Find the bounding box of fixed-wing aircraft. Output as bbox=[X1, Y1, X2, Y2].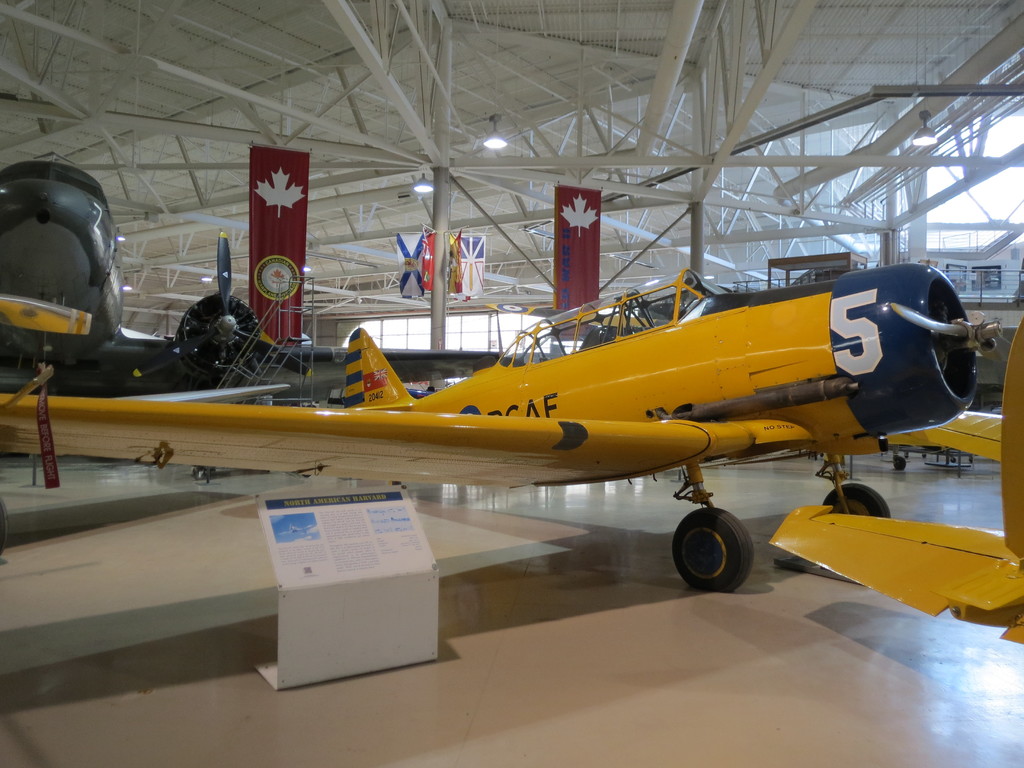
bbox=[0, 159, 543, 399].
